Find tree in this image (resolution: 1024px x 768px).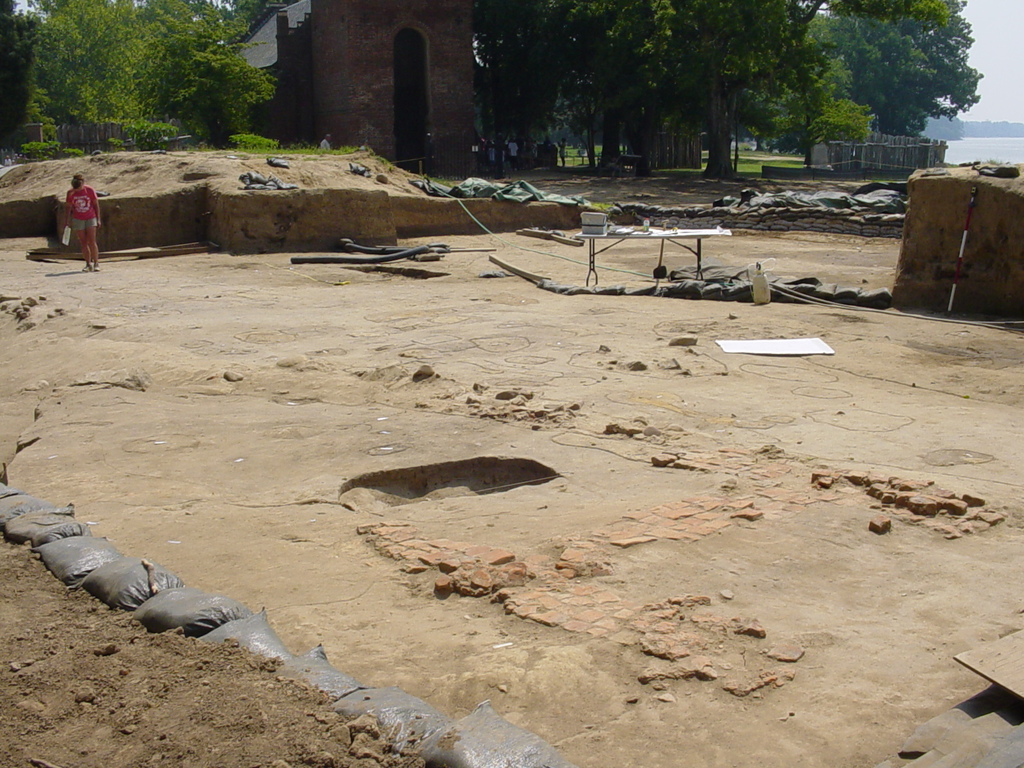
select_region(829, 0, 973, 133).
